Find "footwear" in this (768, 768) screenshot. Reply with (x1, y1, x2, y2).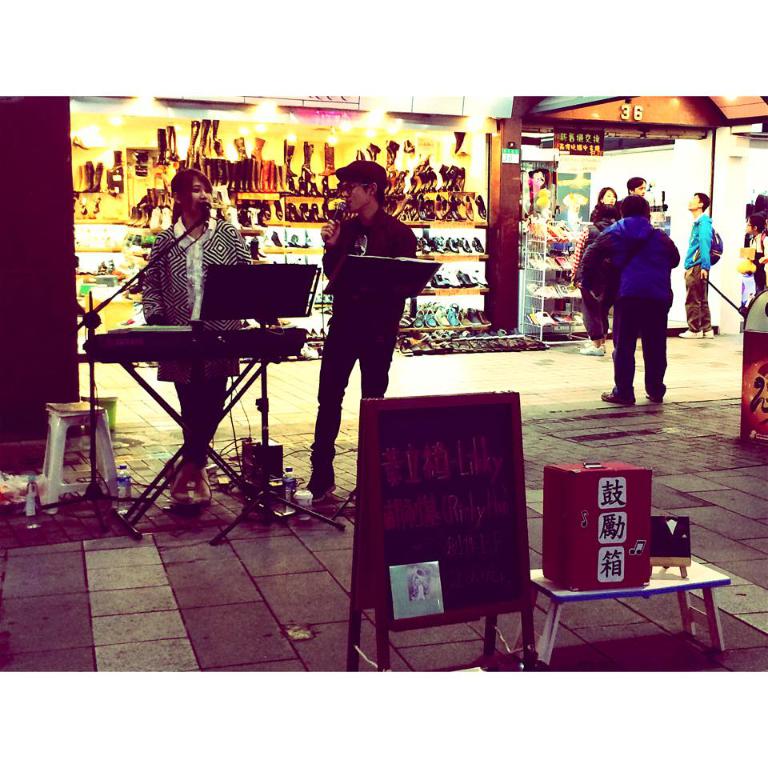
(163, 460, 197, 510).
